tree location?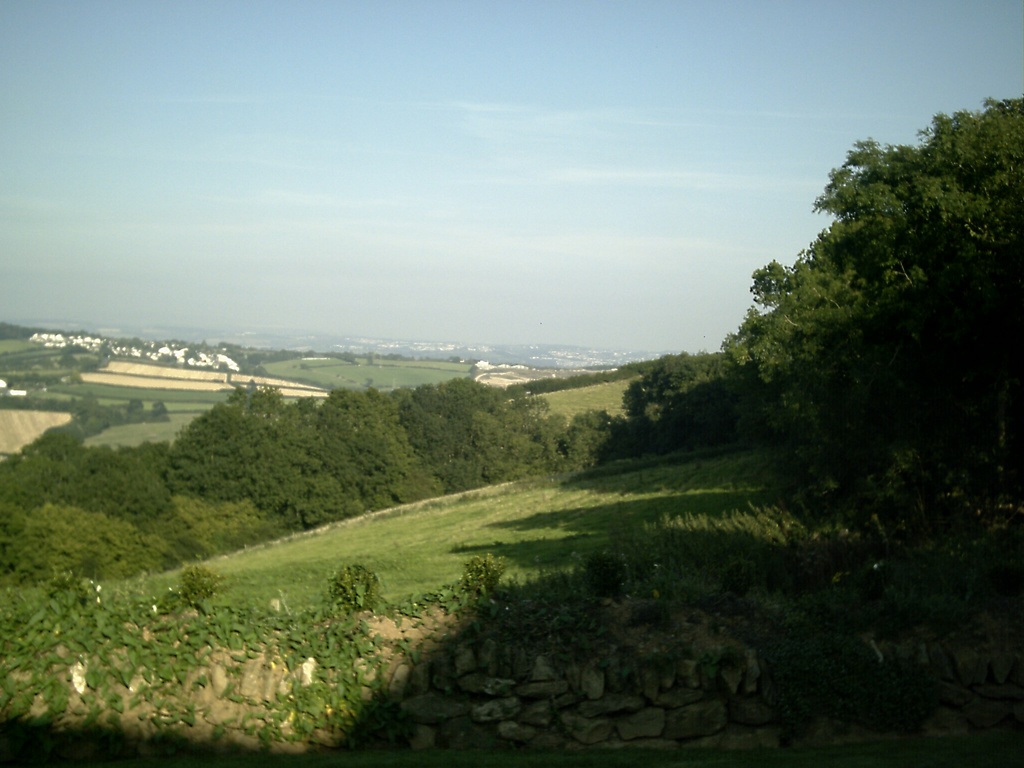
[0, 428, 227, 559]
